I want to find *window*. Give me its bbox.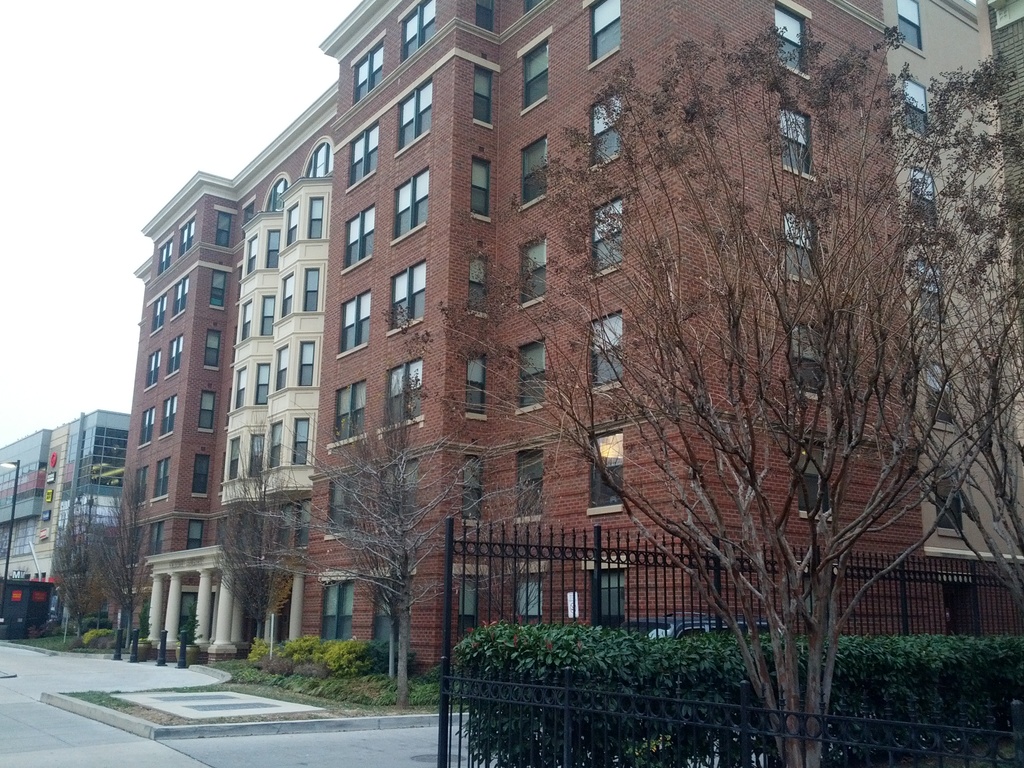
box=[522, 48, 552, 100].
